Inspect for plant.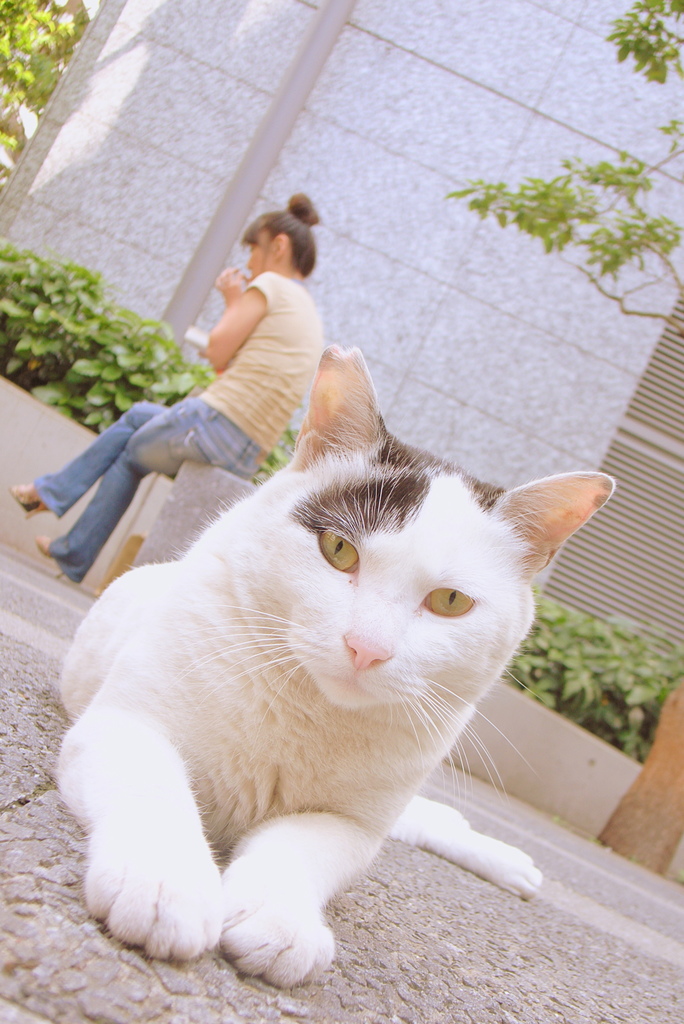
Inspection: region(5, 220, 186, 414).
